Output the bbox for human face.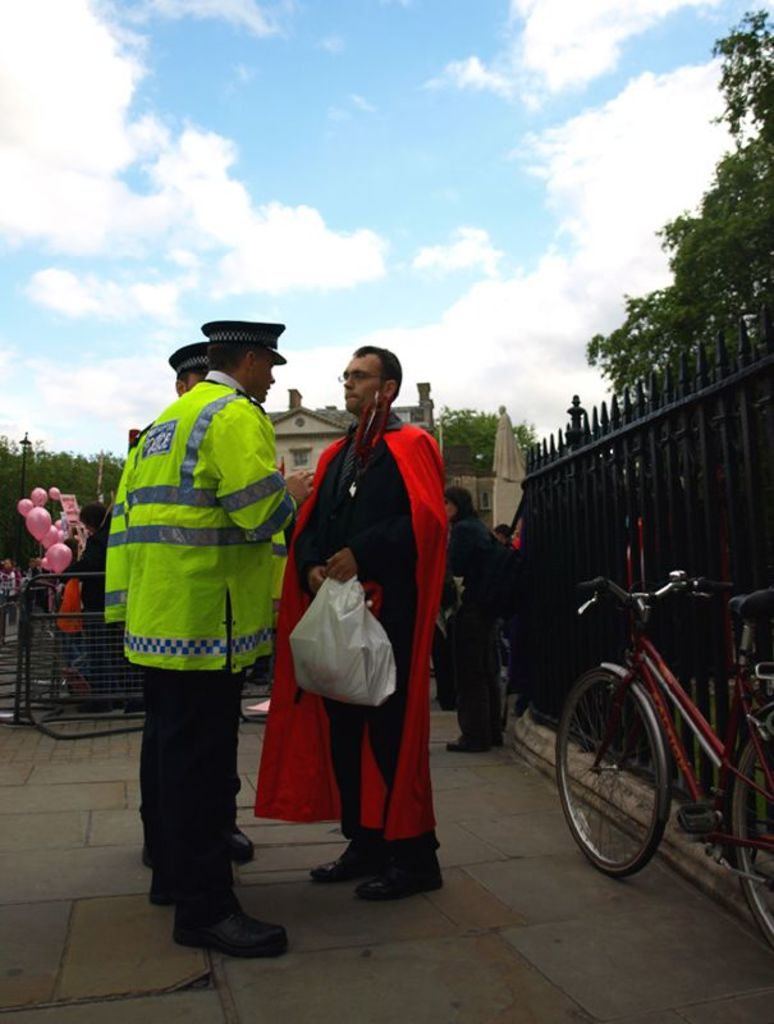
pyautogui.locateOnScreen(343, 360, 384, 415).
